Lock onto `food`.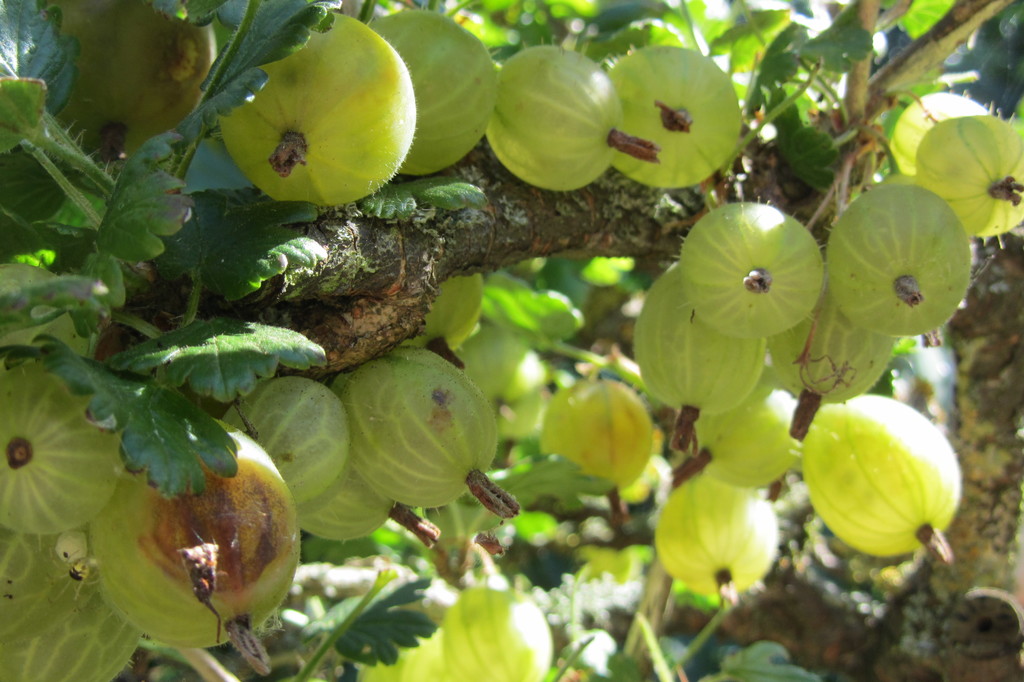
Locked: bbox(766, 301, 893, 405).
